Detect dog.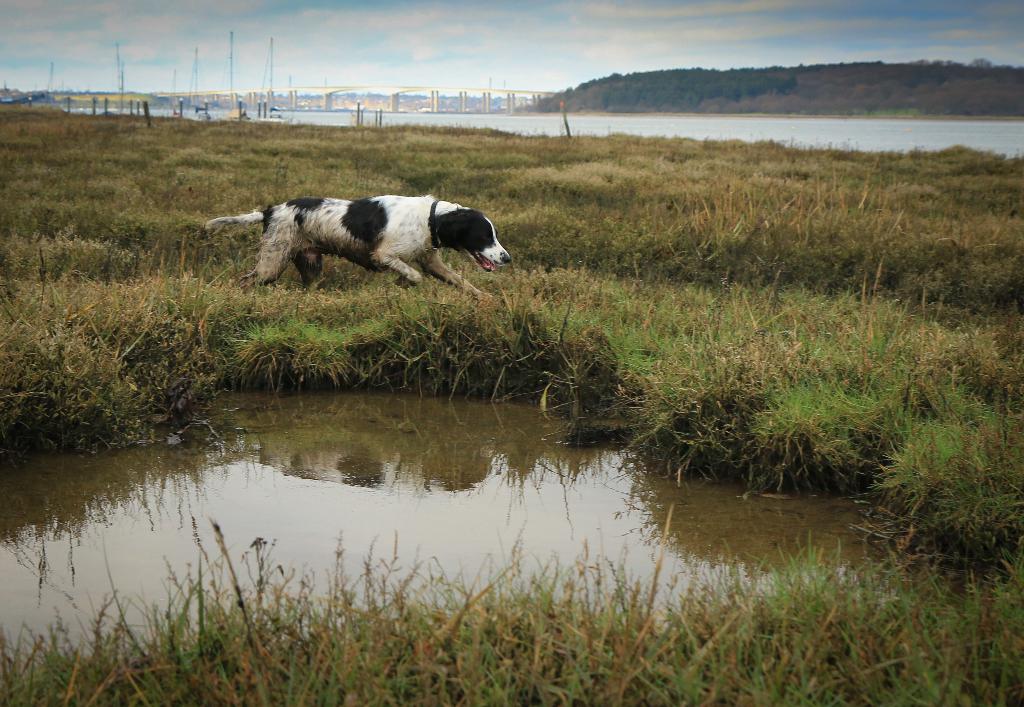
Detected at x1=203, y1=193, x2=514, y2=308.
